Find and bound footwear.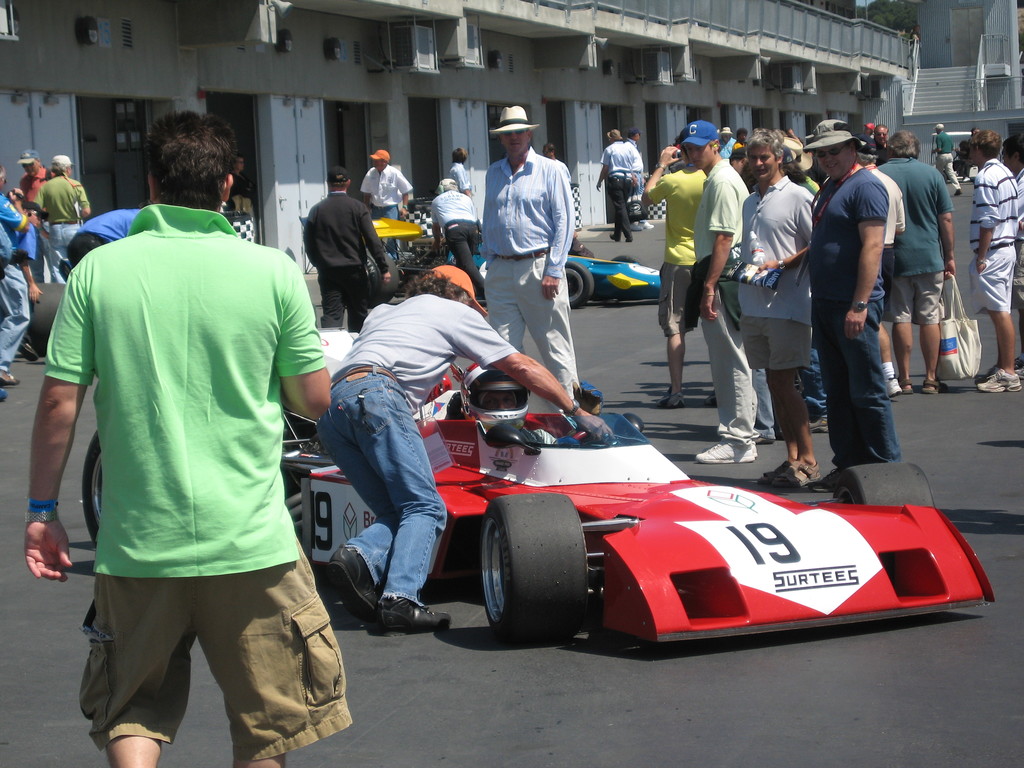
Bound: 326,545,379,626.
